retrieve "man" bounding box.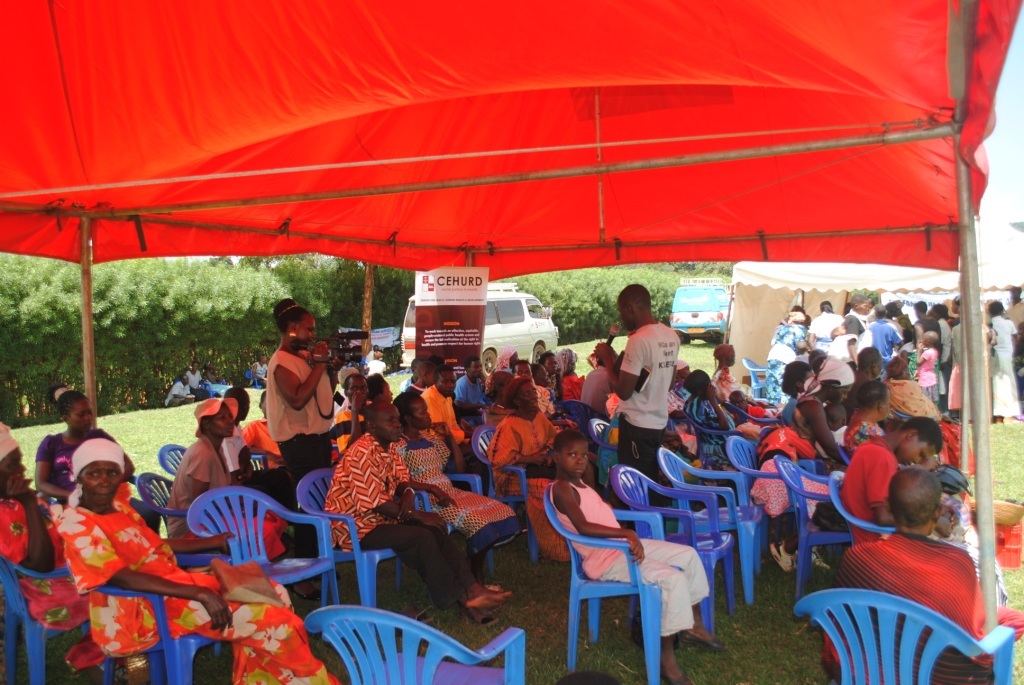
Bounding box: select_region(454, 358, 489, 425).
